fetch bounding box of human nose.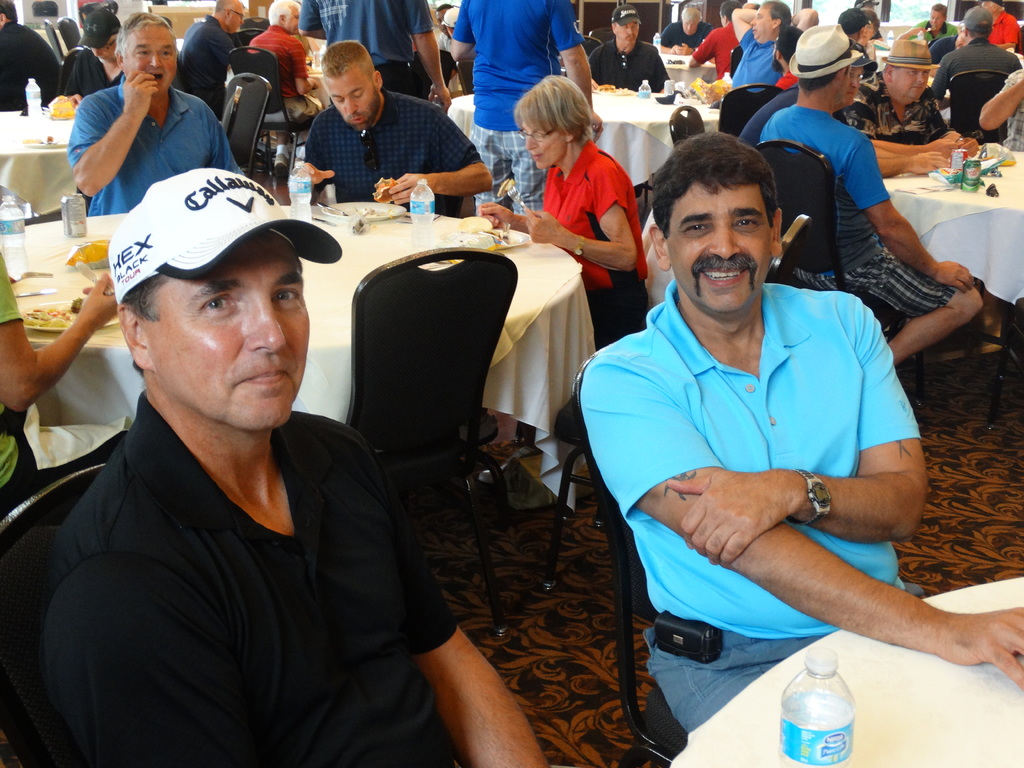
Bbox: [714,226,740,262].
